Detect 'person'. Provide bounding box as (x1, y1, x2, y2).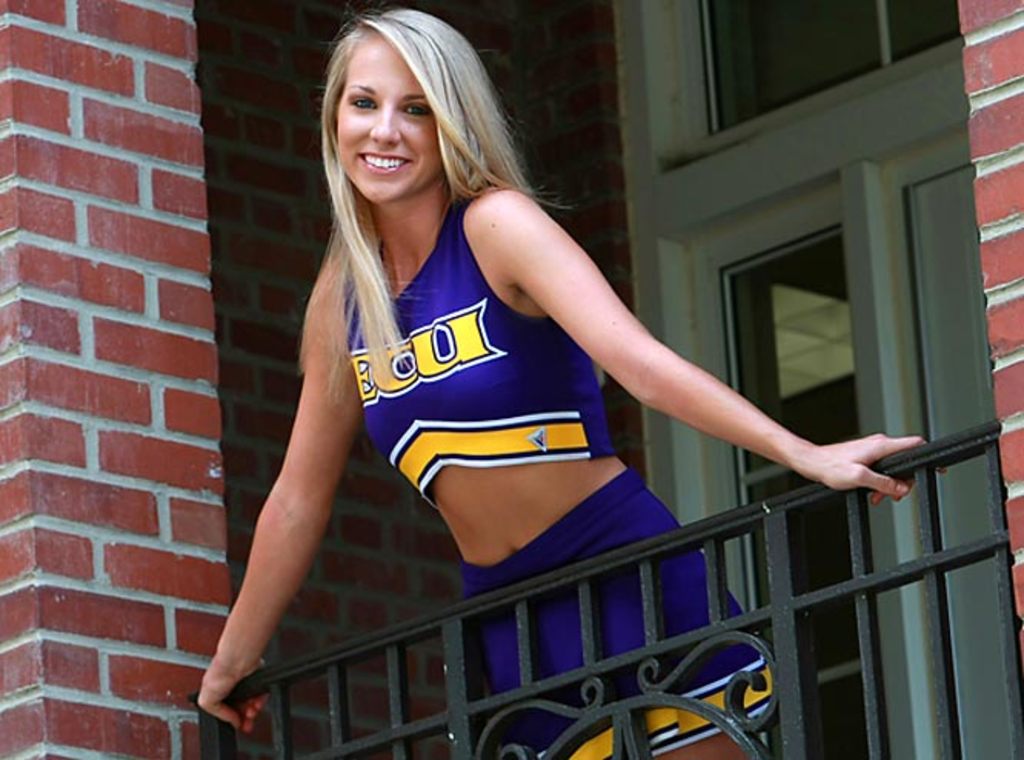
(221, 48, 849, 709).
